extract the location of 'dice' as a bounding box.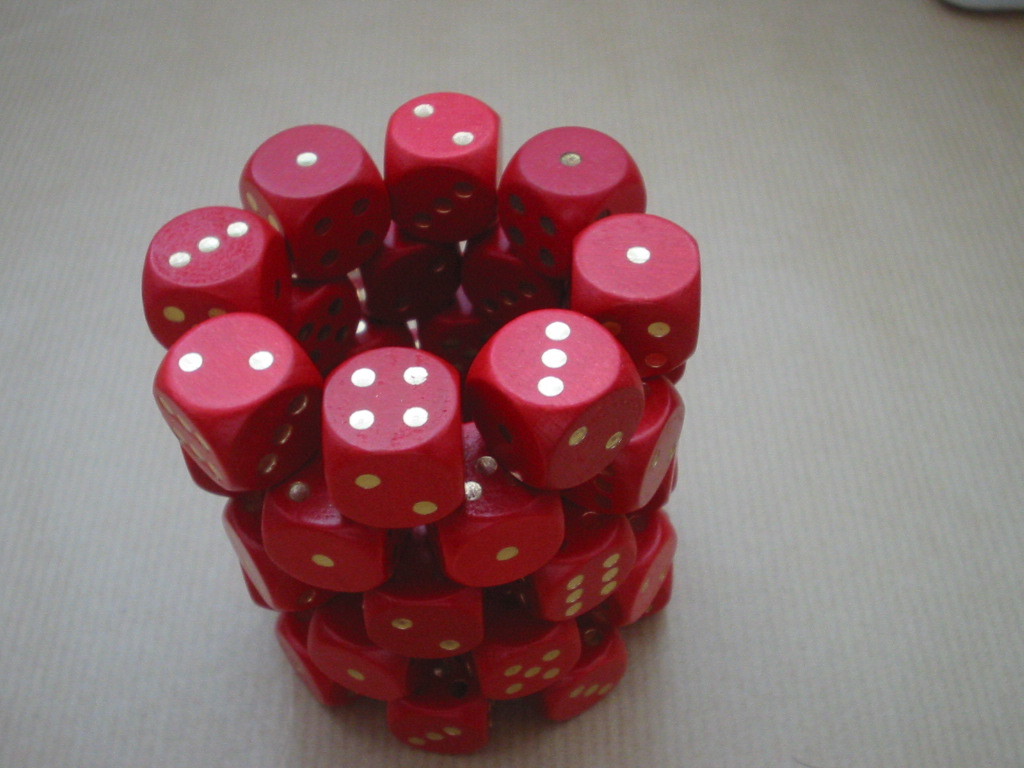
left=148, top=308, right=325, bottom=500.
